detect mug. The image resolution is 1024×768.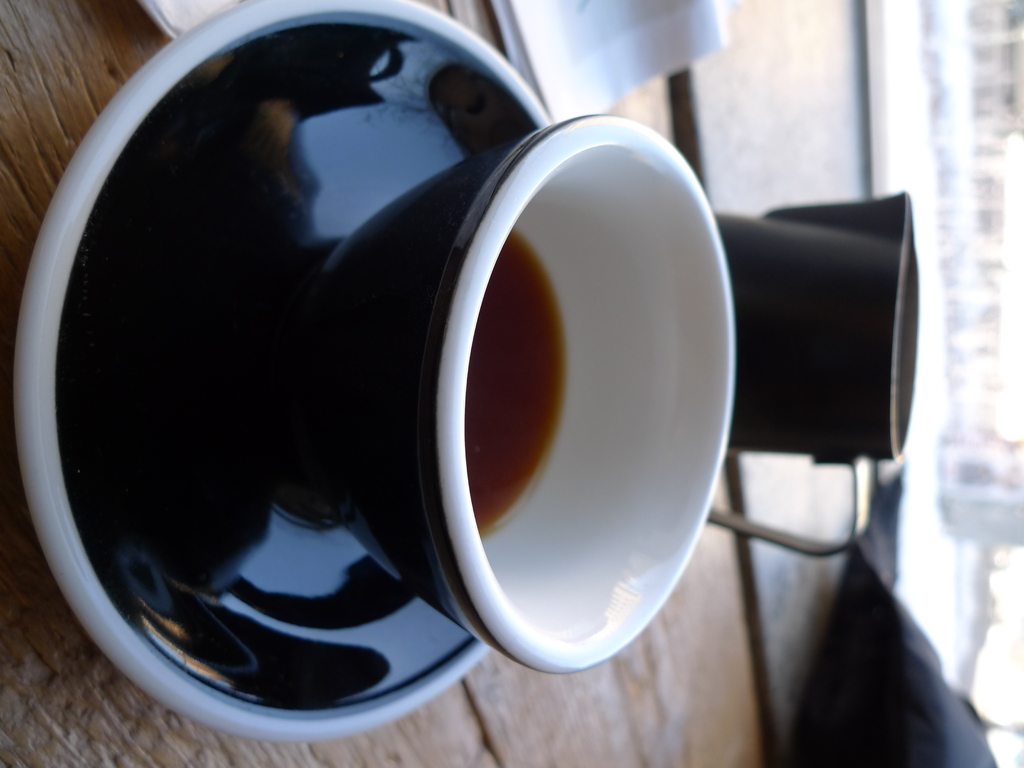
[x1=708, y1=188, x2=920, y2=558].
